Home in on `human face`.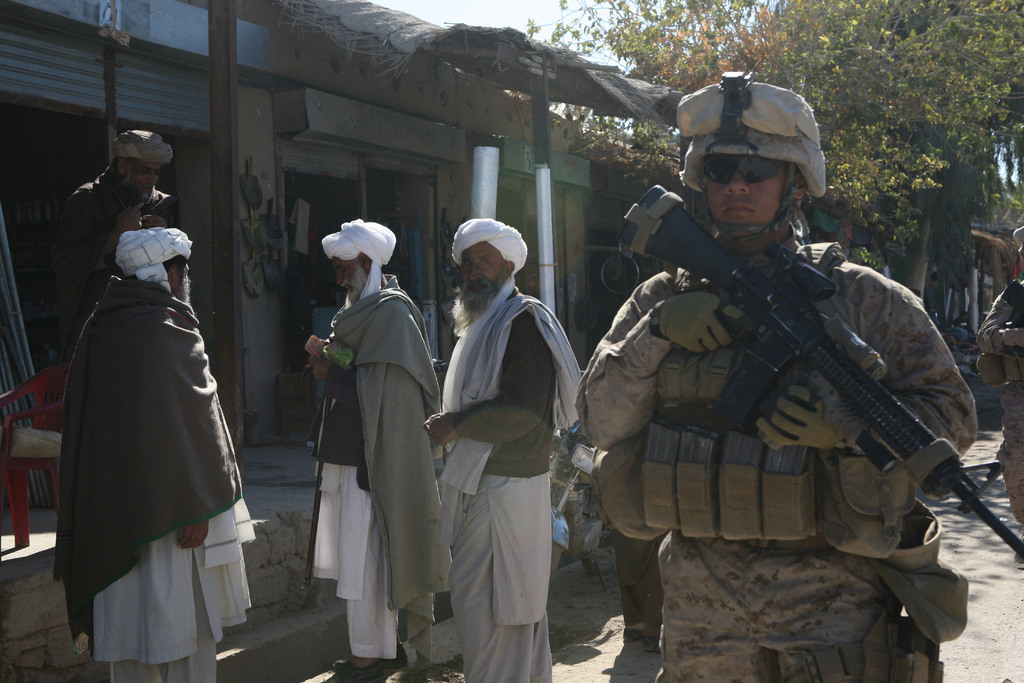
Homed in at [left=335, top=258, right=367, bottom=298].
